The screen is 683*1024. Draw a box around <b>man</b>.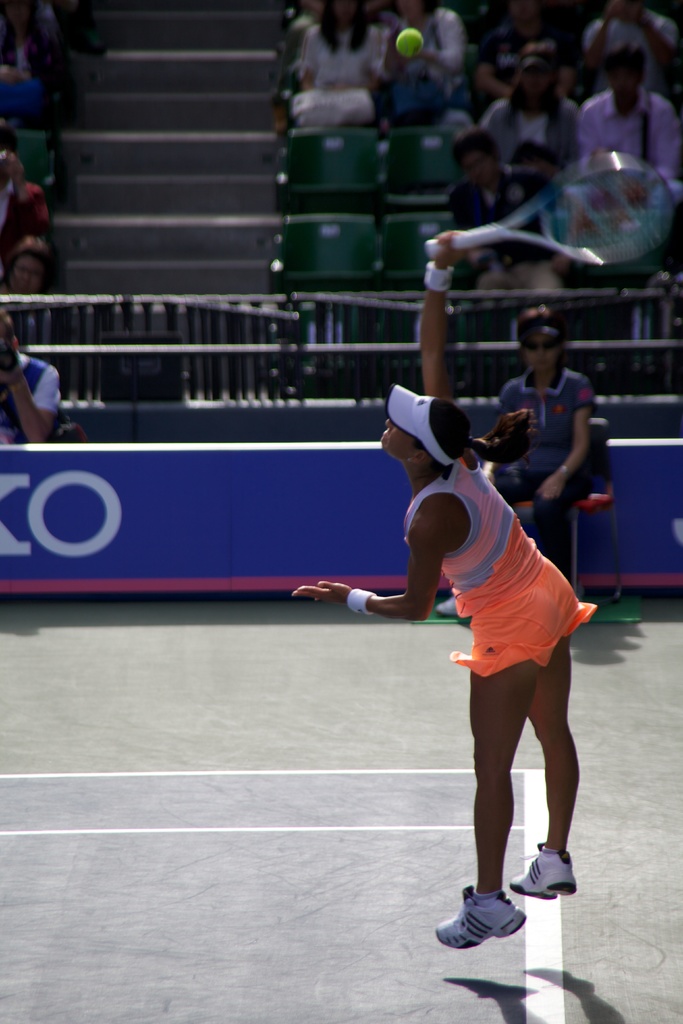
<box>572,44,678,183</box>.
